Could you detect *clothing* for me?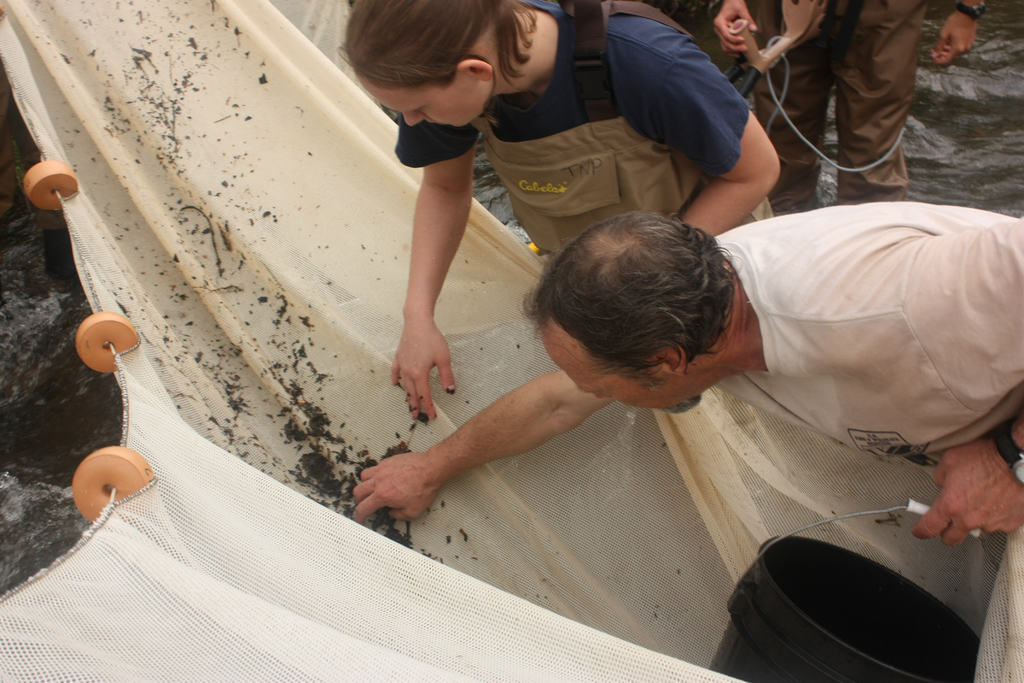
Detection result: 744 0 915 225.
